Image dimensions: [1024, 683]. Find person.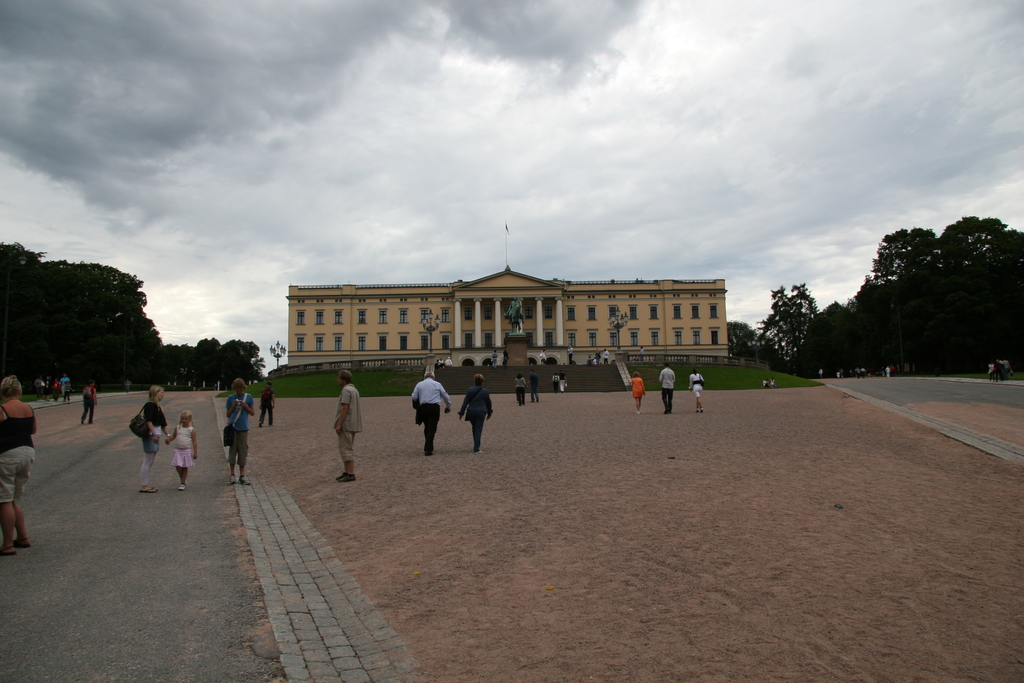
pyautogui.locateOnScreen(445, 356, 452, 365).
